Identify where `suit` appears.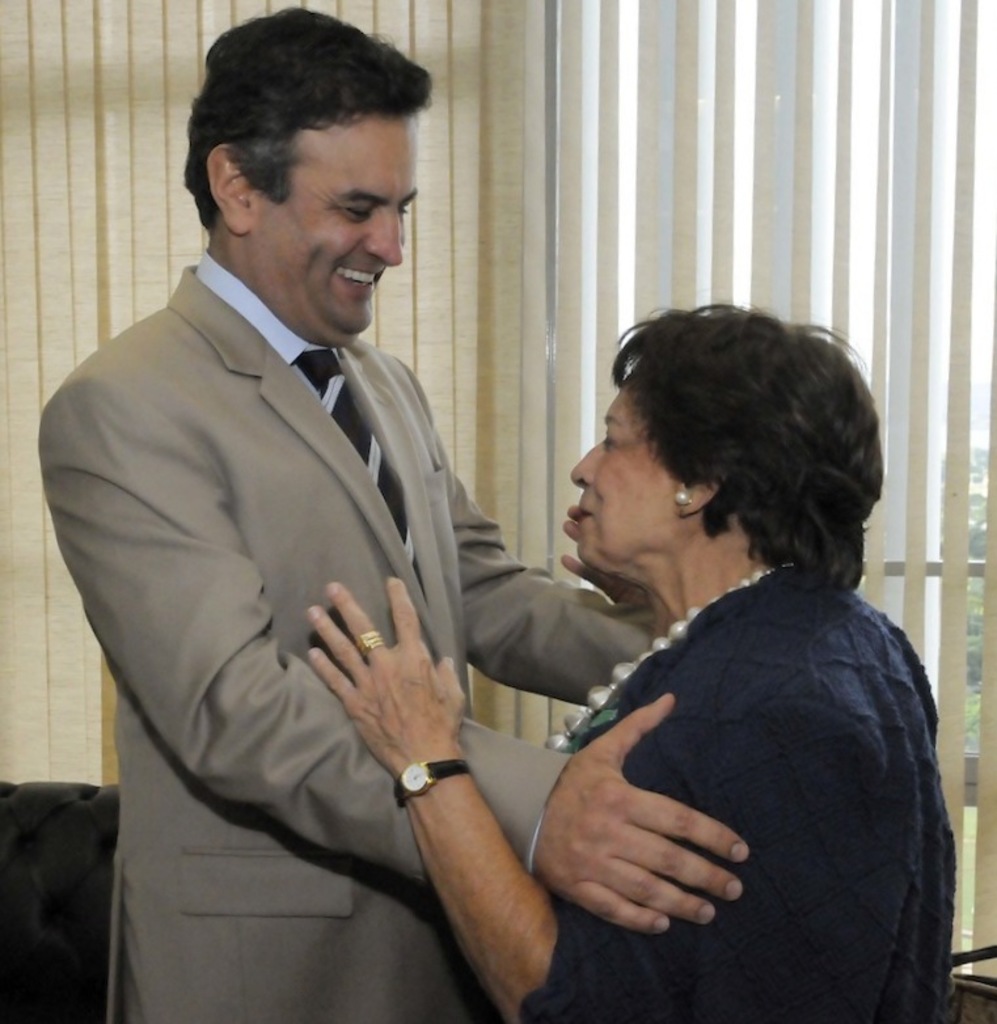
Appears at bbox=[30, 153, 609, 960].
